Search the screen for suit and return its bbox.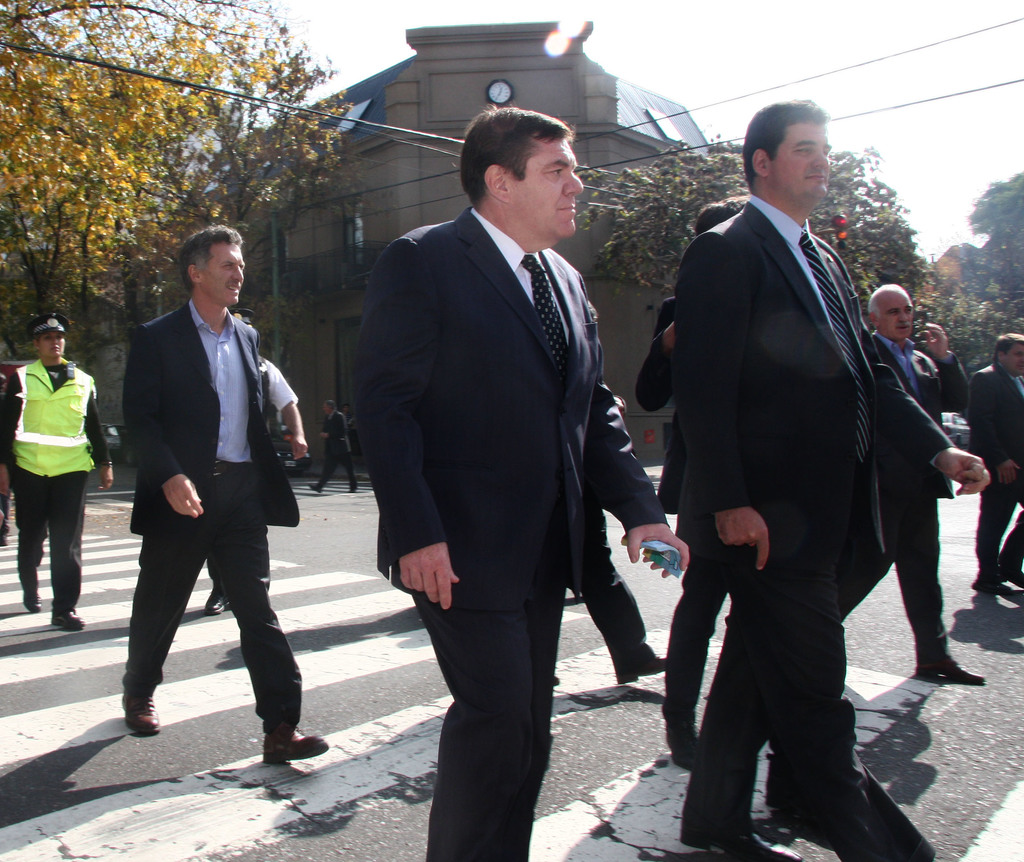
Found: pyautogui.locateOnScreen(118, 296, 303, 728).
